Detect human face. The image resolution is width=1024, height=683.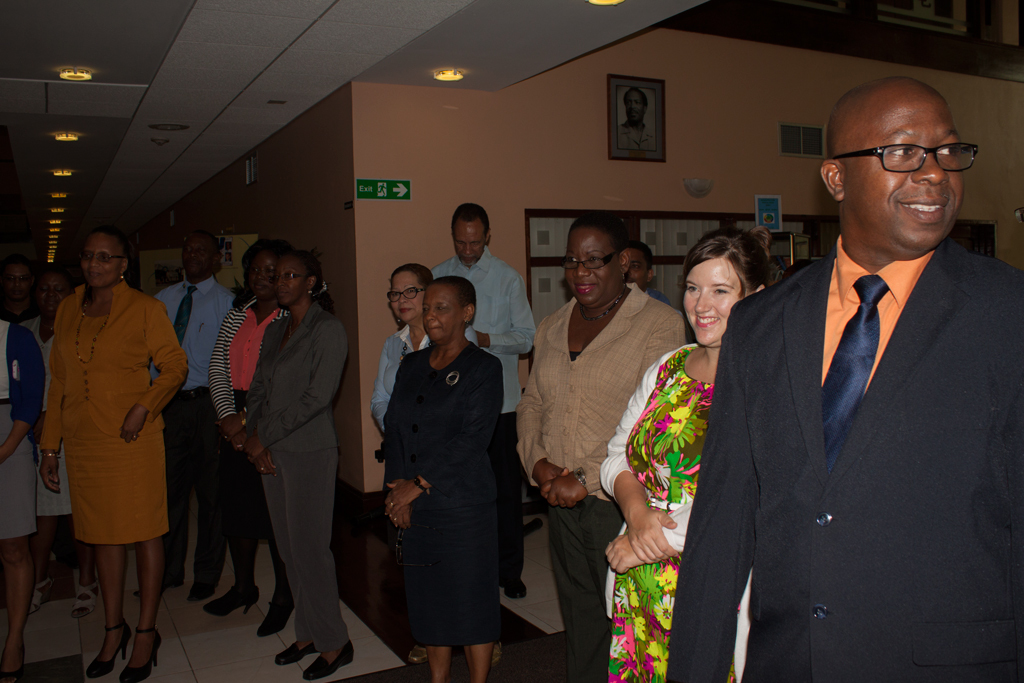
{"left": 453, "top": 217, "right": 490, "bottom": 267}.
